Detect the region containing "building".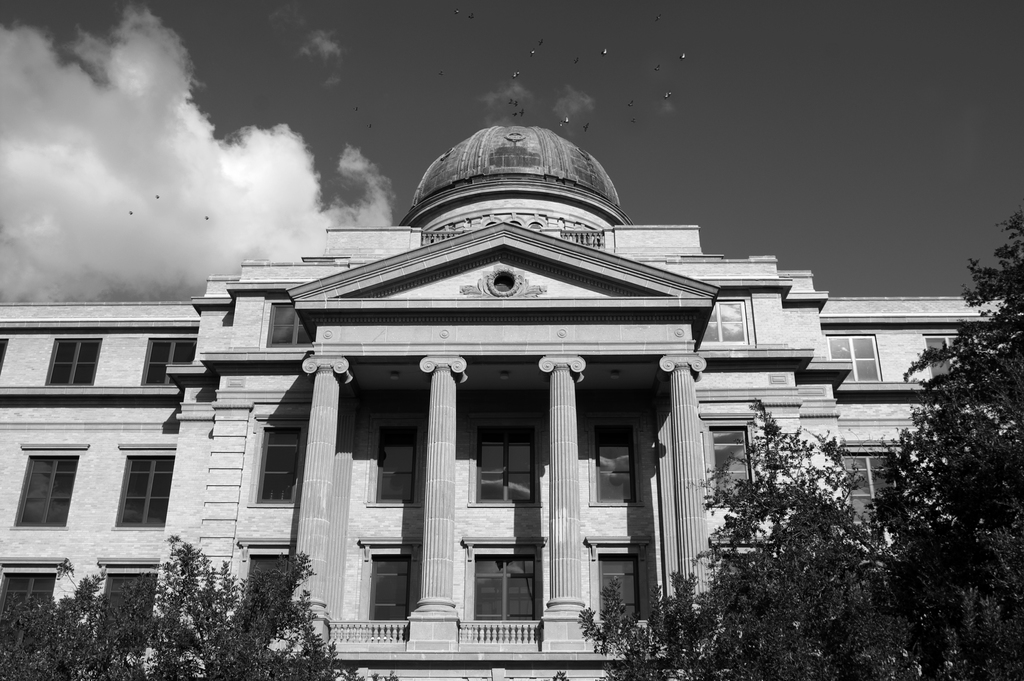
(0, 121, 1023, 680).
